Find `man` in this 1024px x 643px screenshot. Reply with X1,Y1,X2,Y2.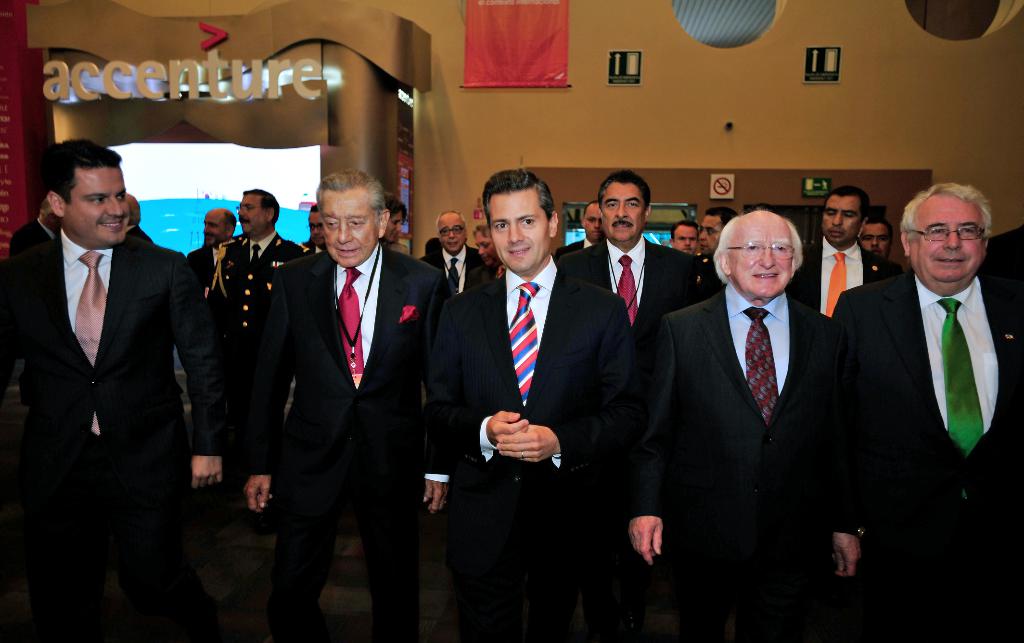
829,159,1016,604.
